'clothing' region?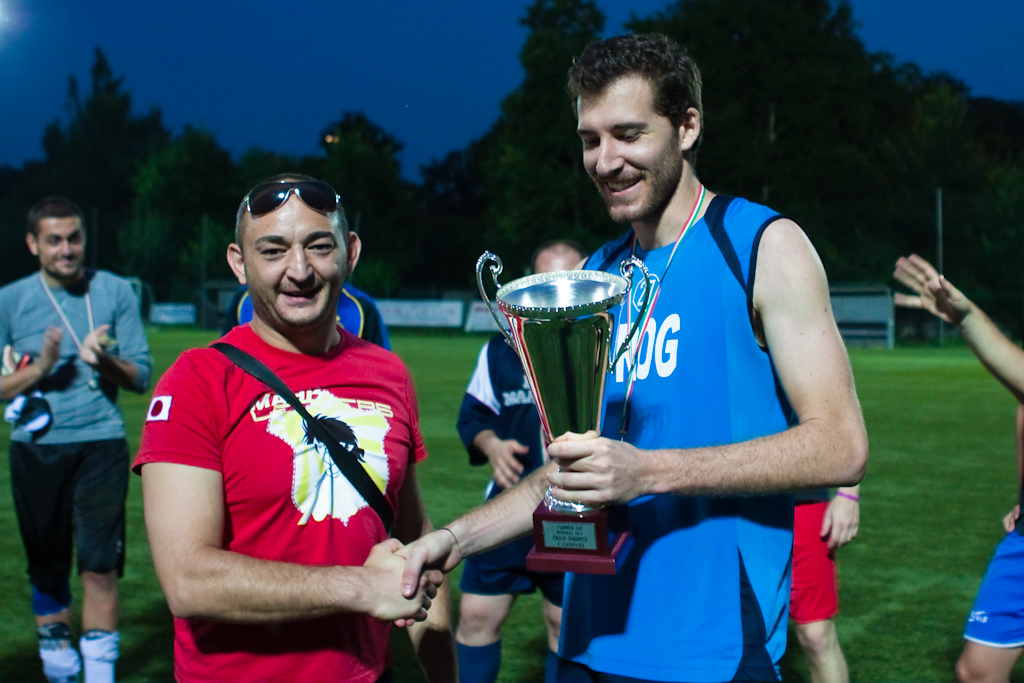
(958, 514, 1023, 647)
